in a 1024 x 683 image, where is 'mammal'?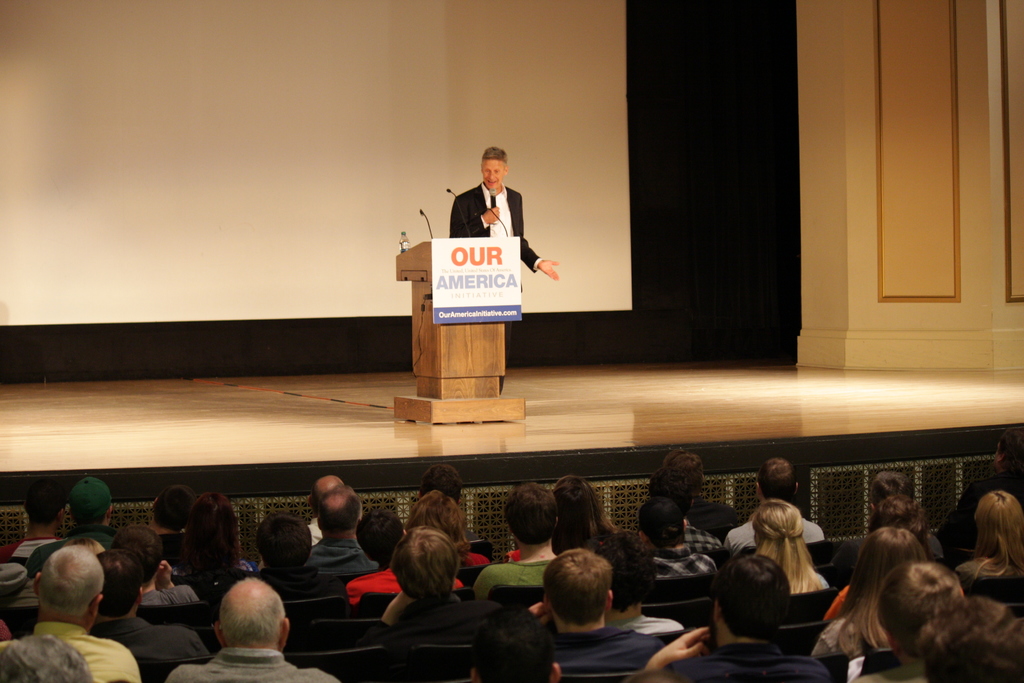
848, 561, 964, 682.
